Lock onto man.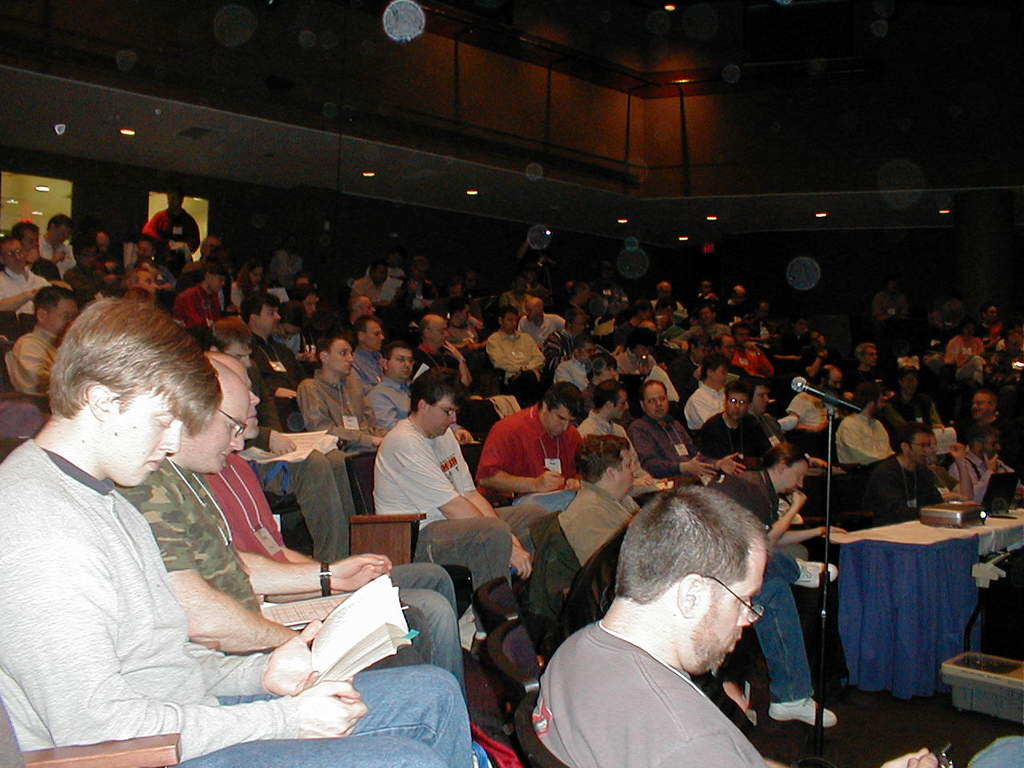
Locked: locate(966, 385, 1014, 427).
